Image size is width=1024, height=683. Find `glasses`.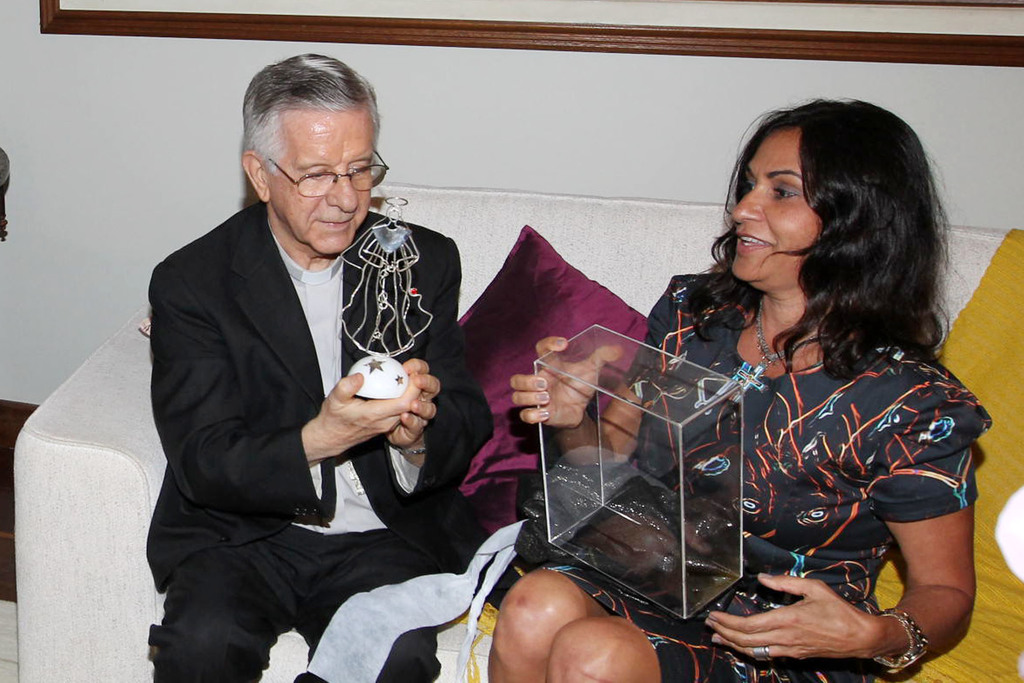
253,142,384,186.
